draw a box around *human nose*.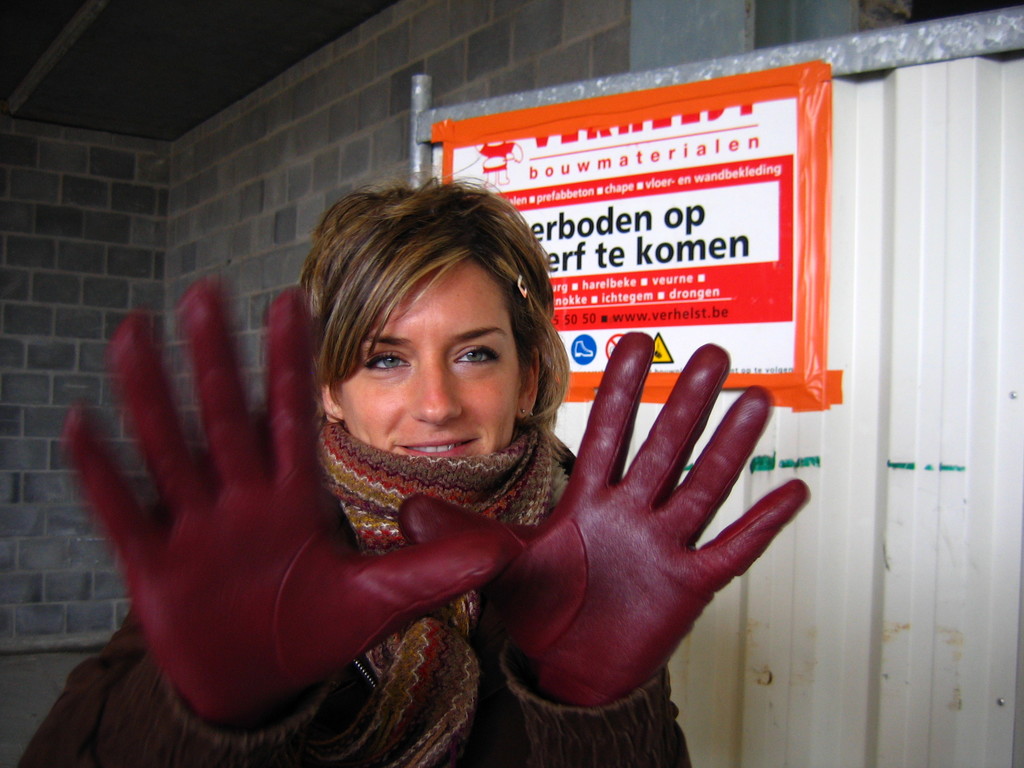
left=412, top=355, right=461, bottom=424.
